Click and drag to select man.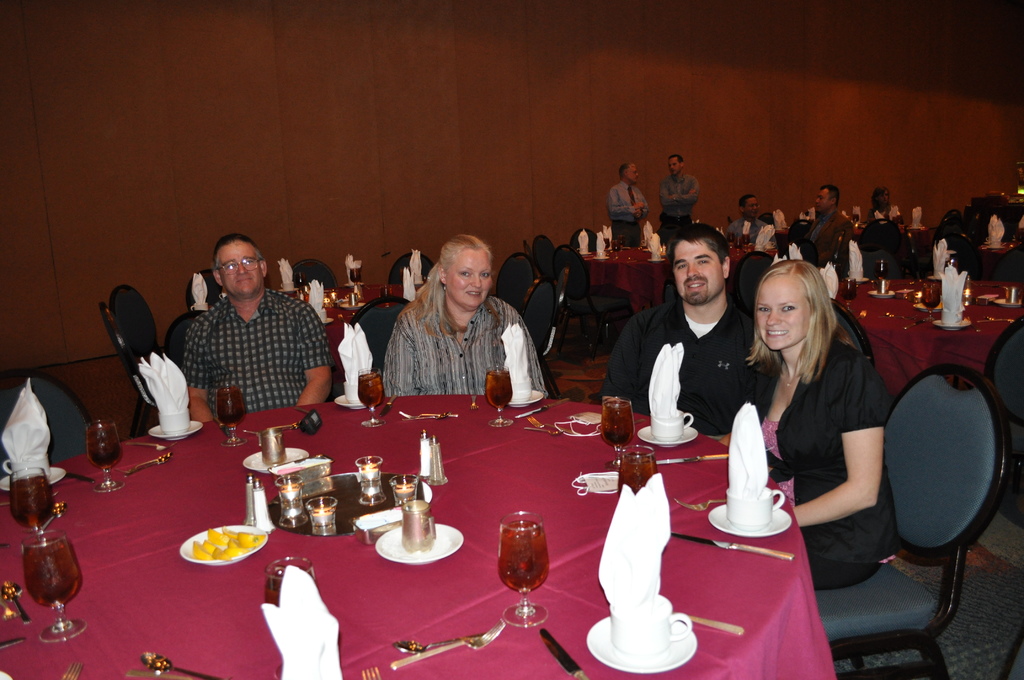
Selection: {"x1": 732, "y1": 198, "x2": 769, "y2": 236}.
